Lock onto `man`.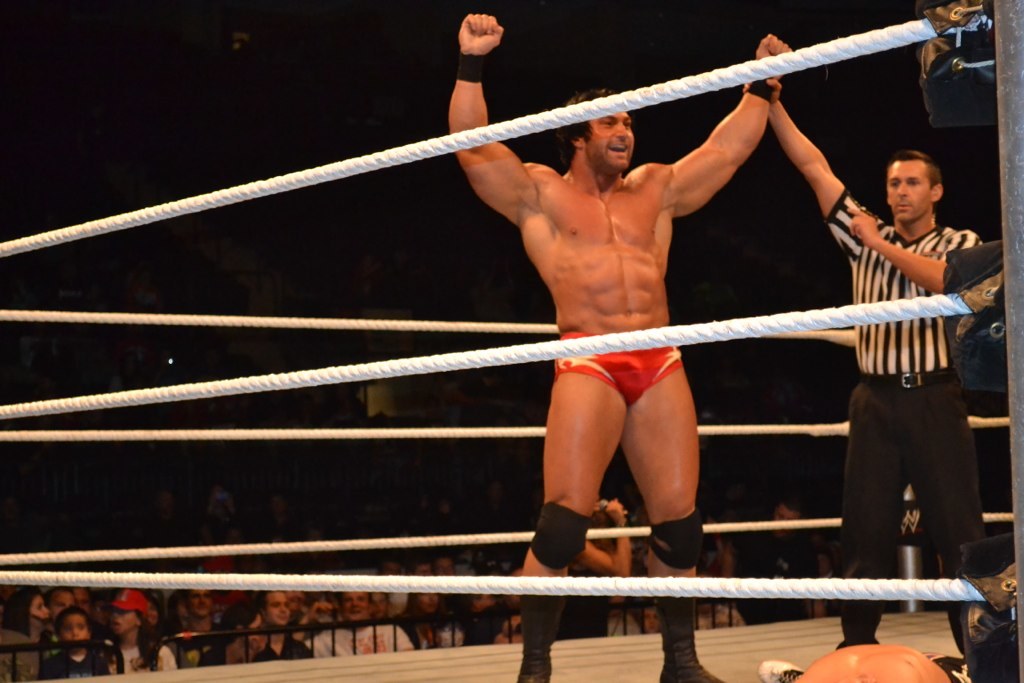
Locked: <box>138,482,189,558</box>.
